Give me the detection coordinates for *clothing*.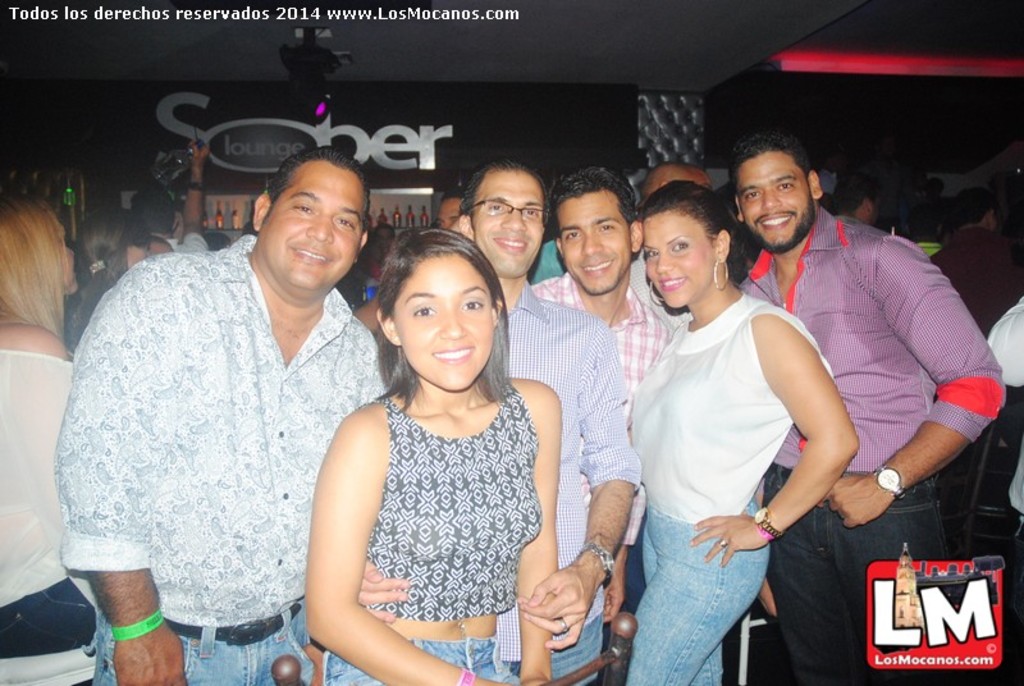
bbox(344, 374, 552, 603).
